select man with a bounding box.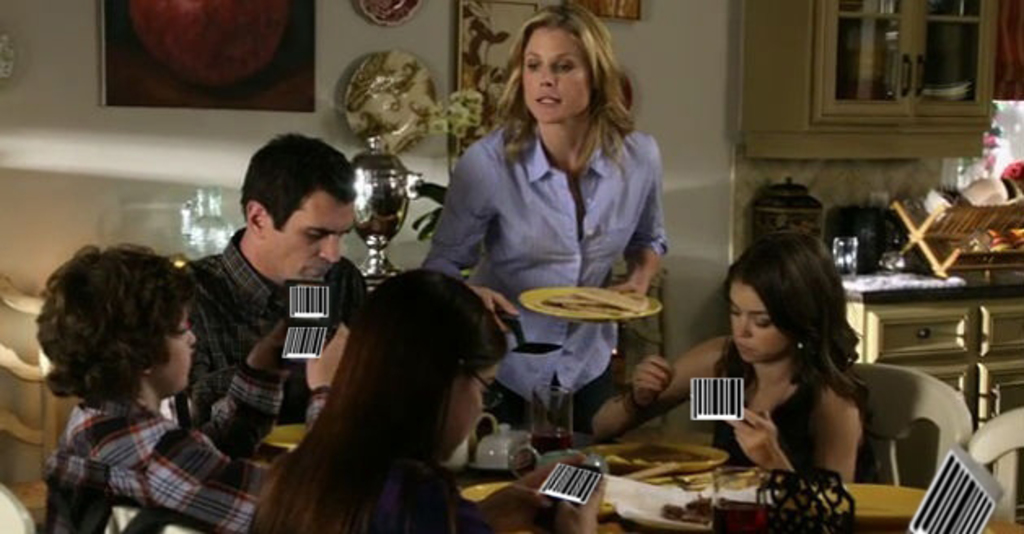
rect(177, 129, 370, 422).
